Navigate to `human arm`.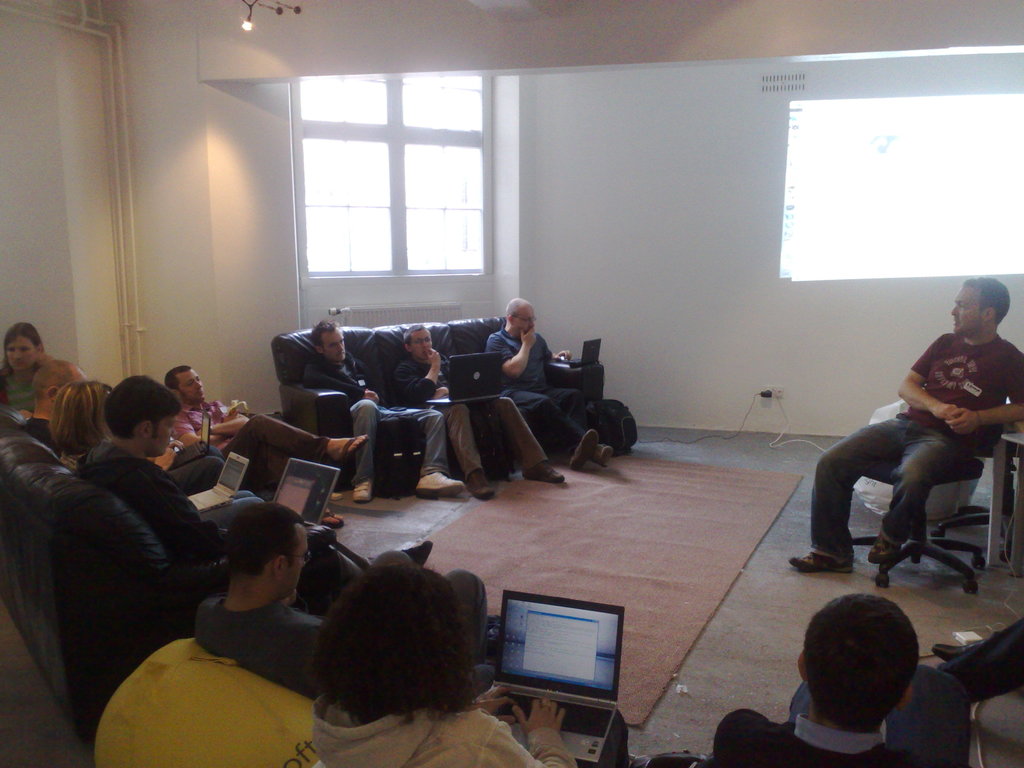
Navigation target: (551,346,573,362).
